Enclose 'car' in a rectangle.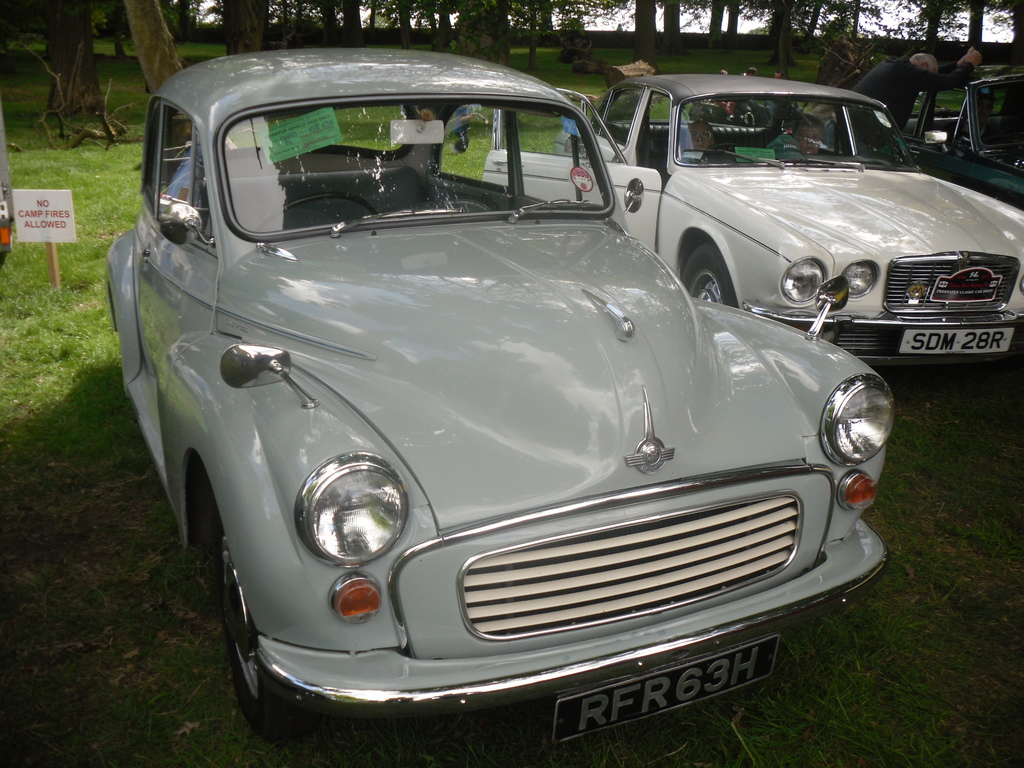
(left=103, top=42, right=897, bottom=749).
